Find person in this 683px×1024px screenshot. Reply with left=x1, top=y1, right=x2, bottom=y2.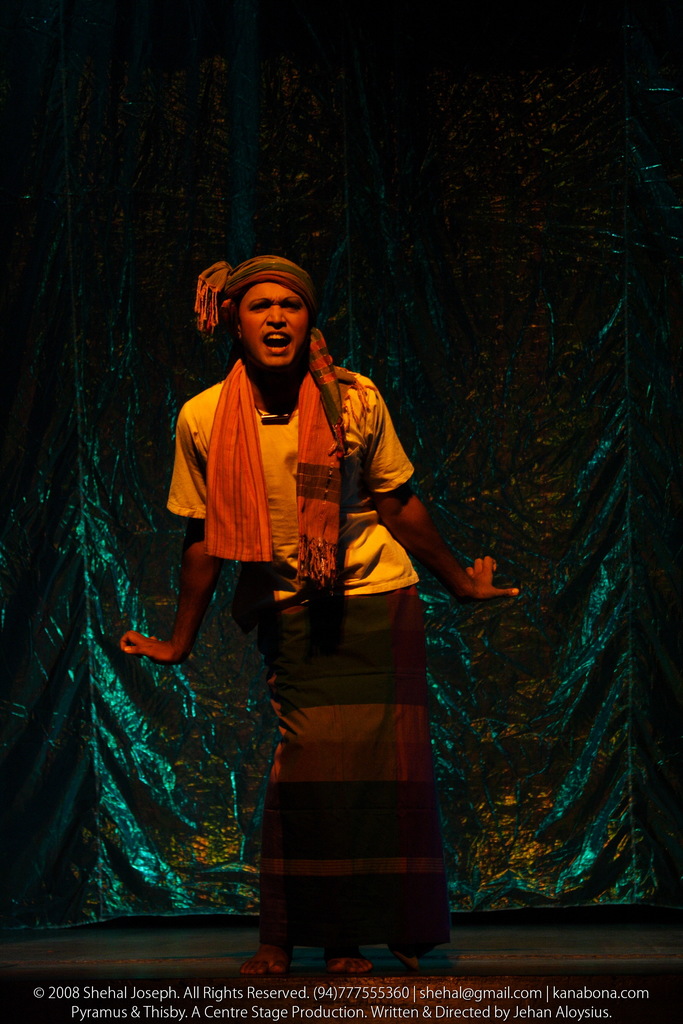
left=147, top=249, right=478, bottom=959.
